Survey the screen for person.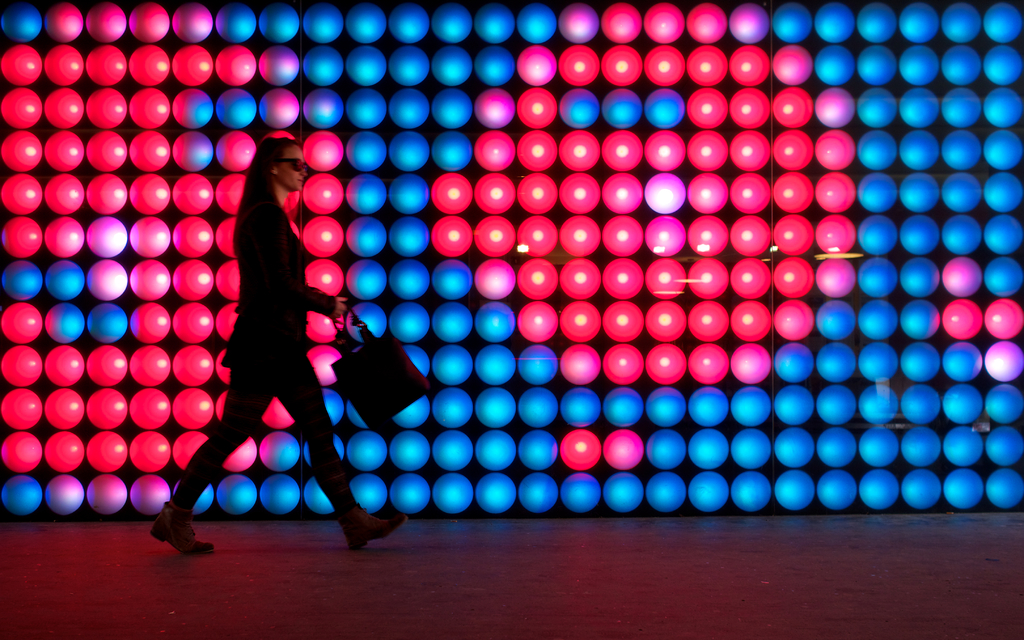
Survey found: bbox=(209, 90, 348, 488).
